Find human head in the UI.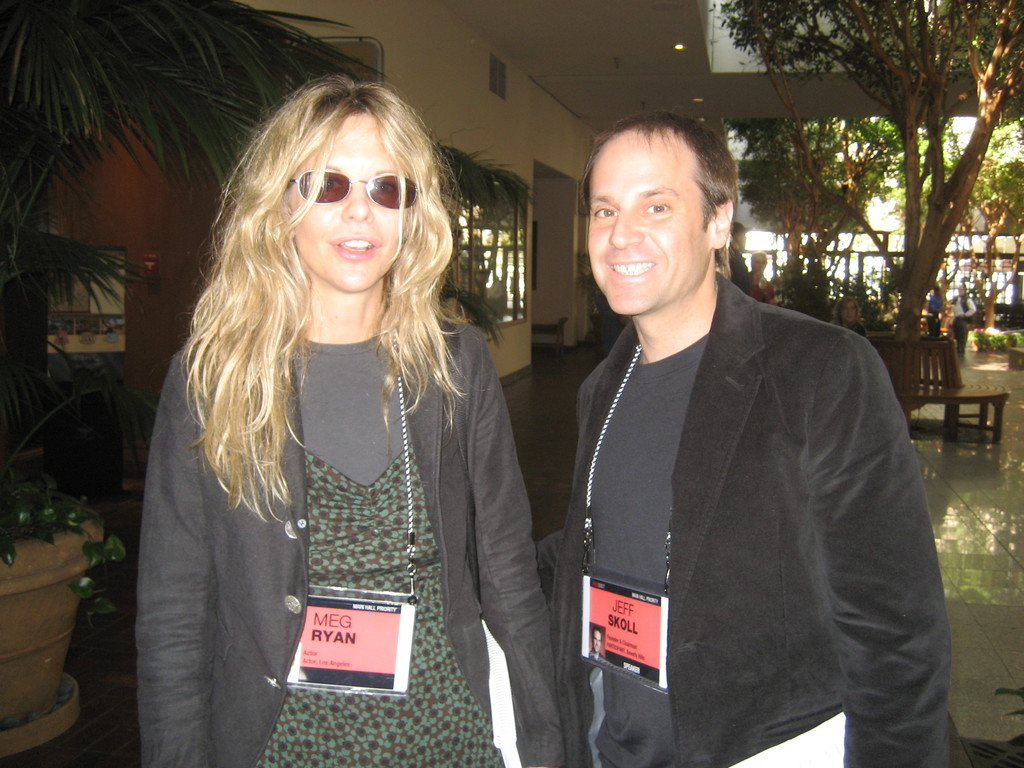
UI element at 959,282,966,299.
